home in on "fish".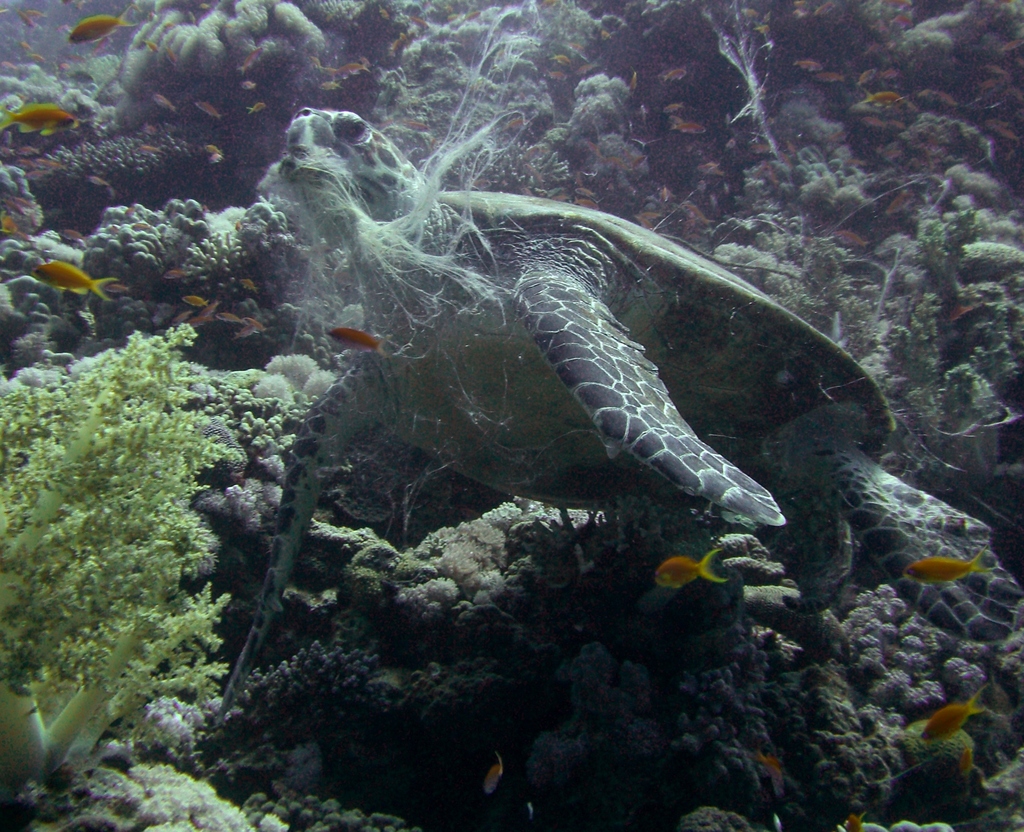
Homed in at l=214, t=313, r=239, b=323.
